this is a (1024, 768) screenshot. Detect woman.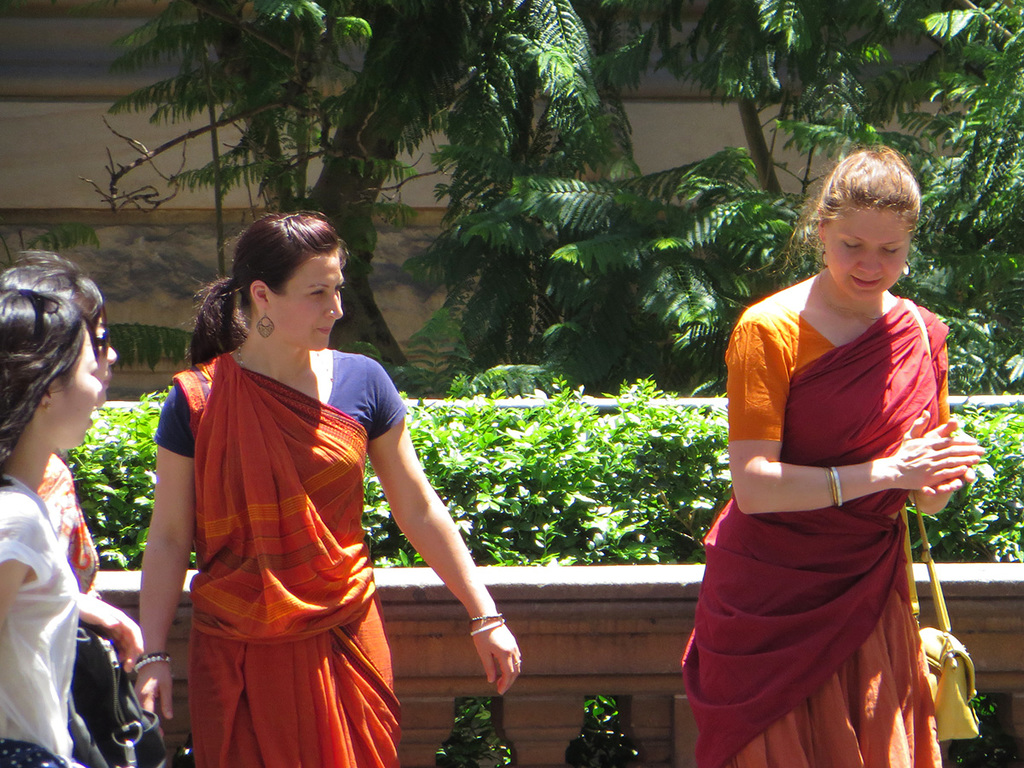
bbox(131, 212, 521, 767).
